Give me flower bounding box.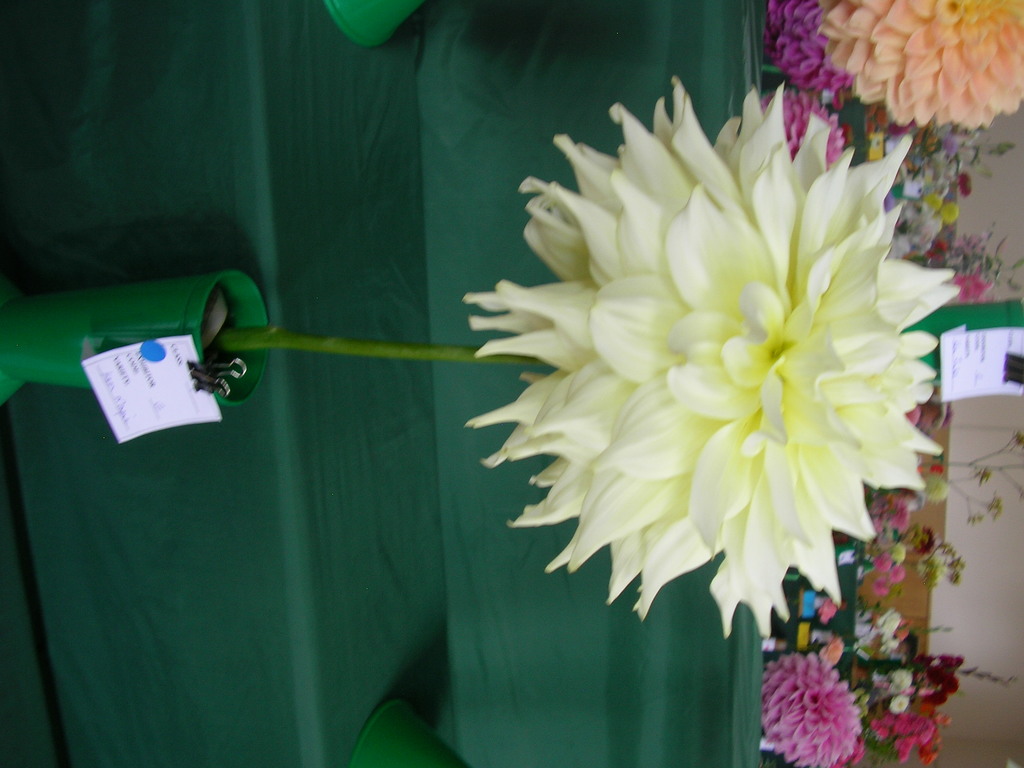
region(821, 0, 1023, 124).
